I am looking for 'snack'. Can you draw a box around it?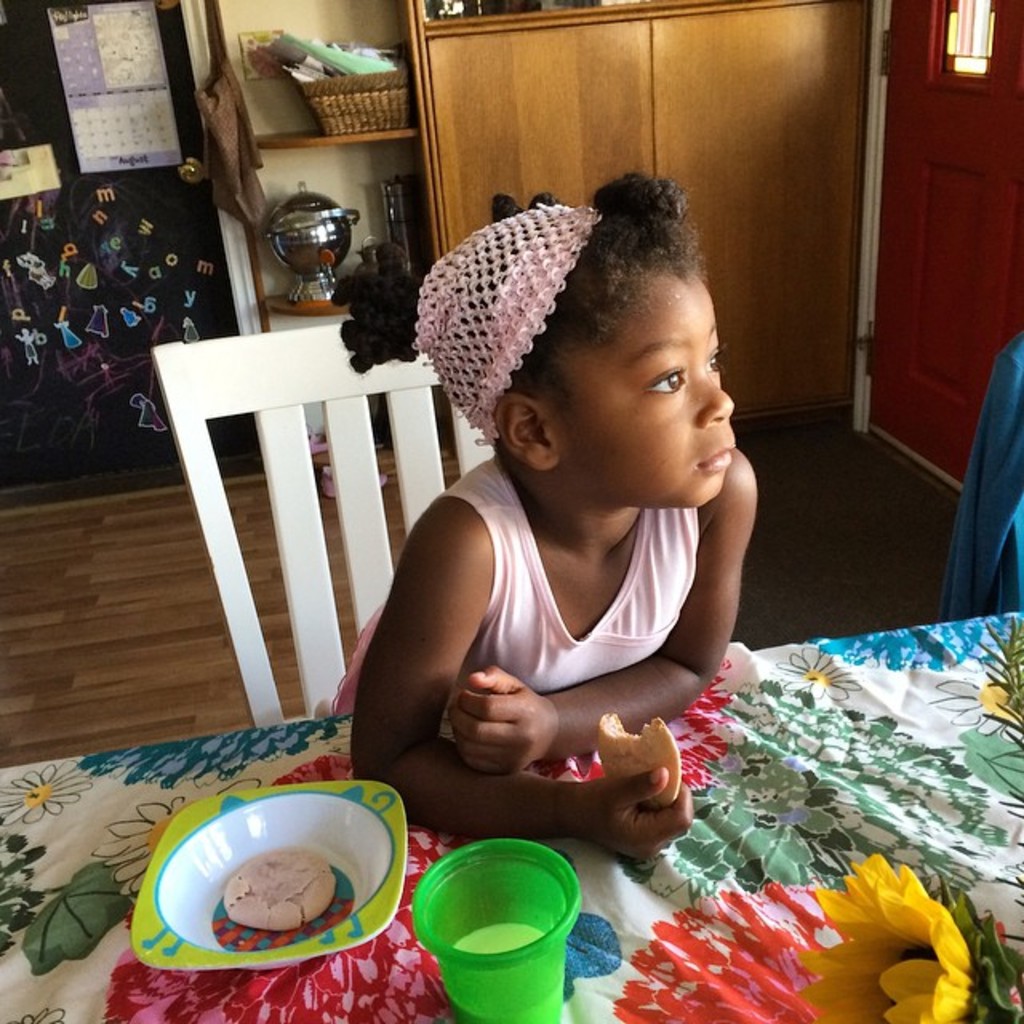
Sure, the bounding box is <box>595,710,698,822</box>.
